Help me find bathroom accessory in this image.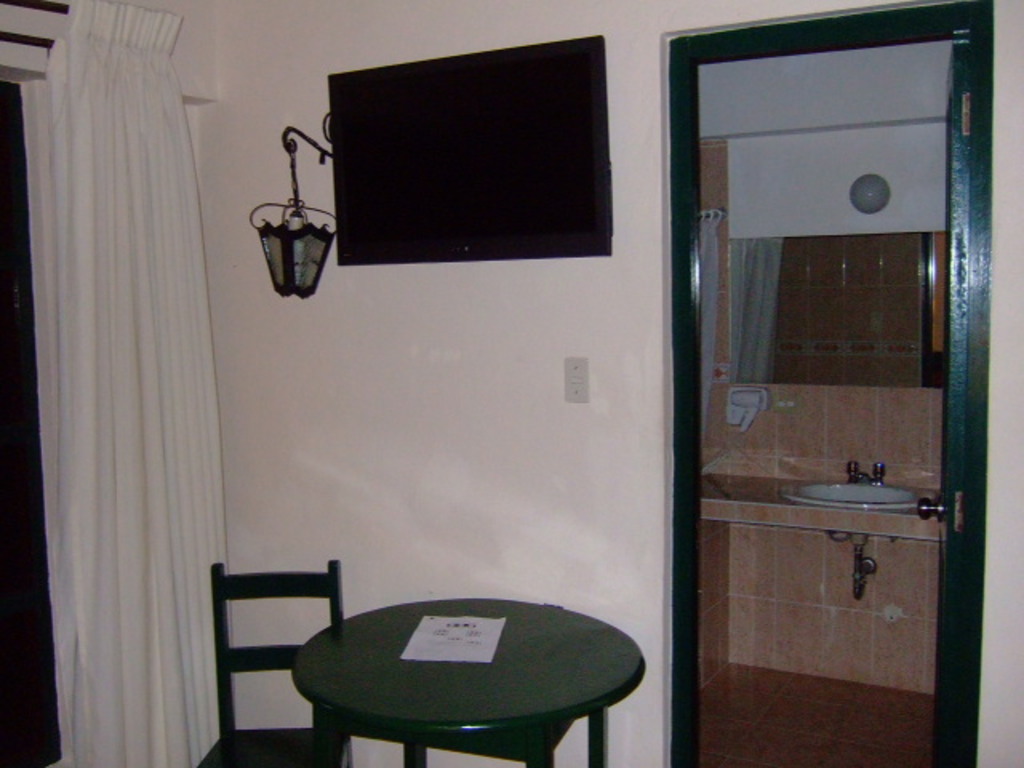
Found it: 722:384:773:438.
